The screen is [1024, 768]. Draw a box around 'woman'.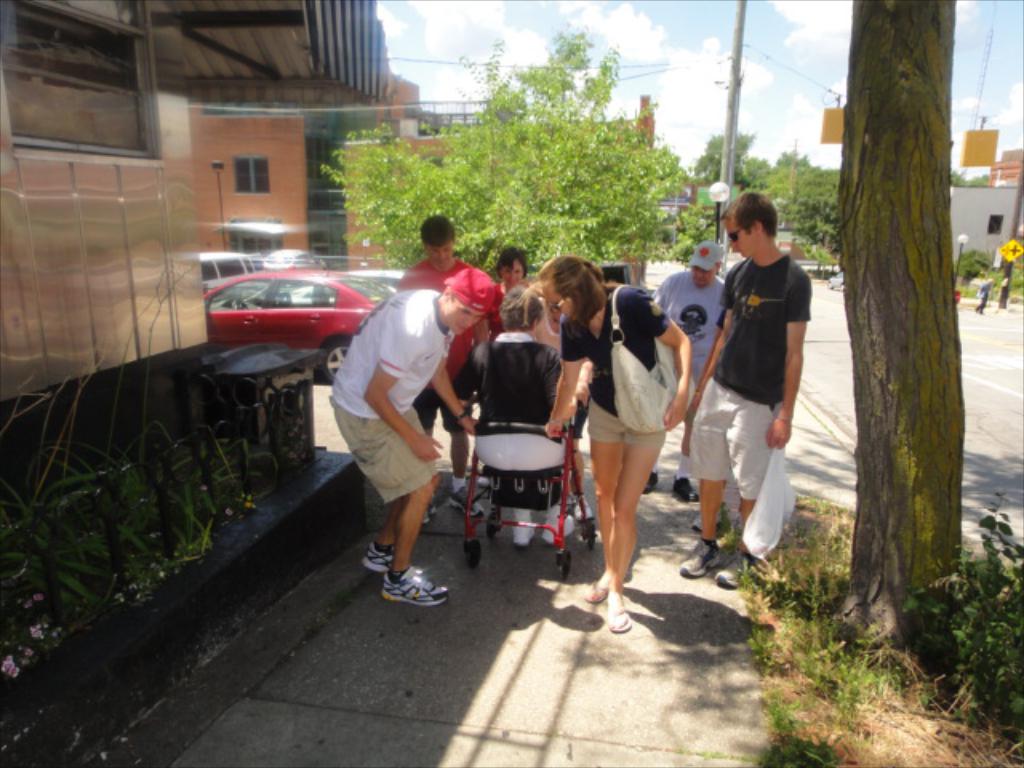
BBox(538, 259, 693, 627).
